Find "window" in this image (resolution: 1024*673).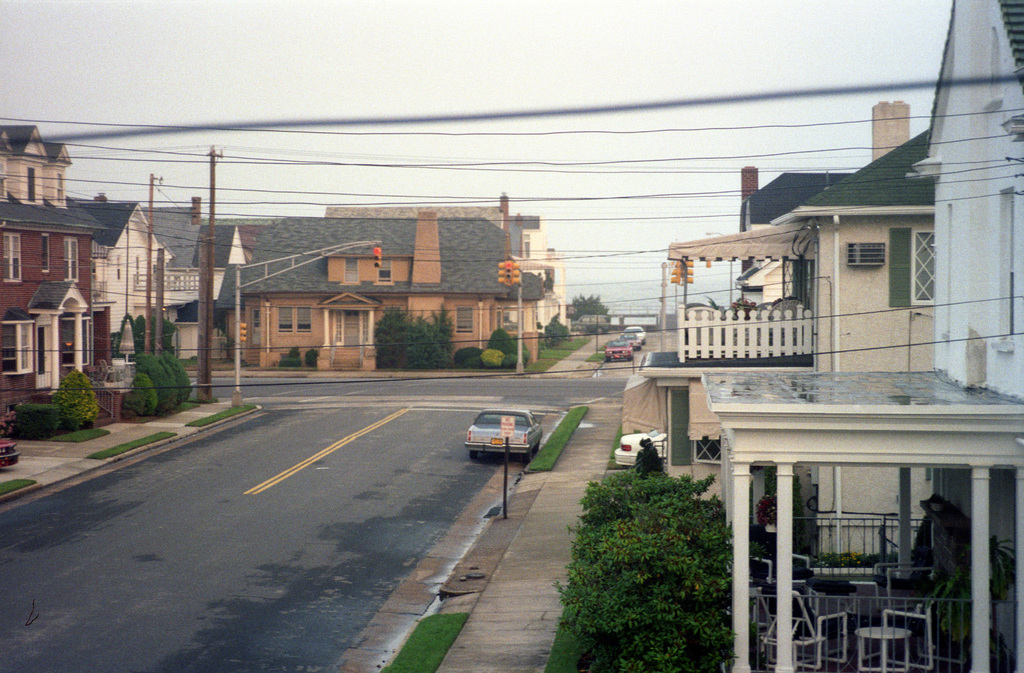
bbox=(26, 168, 36, 201).
